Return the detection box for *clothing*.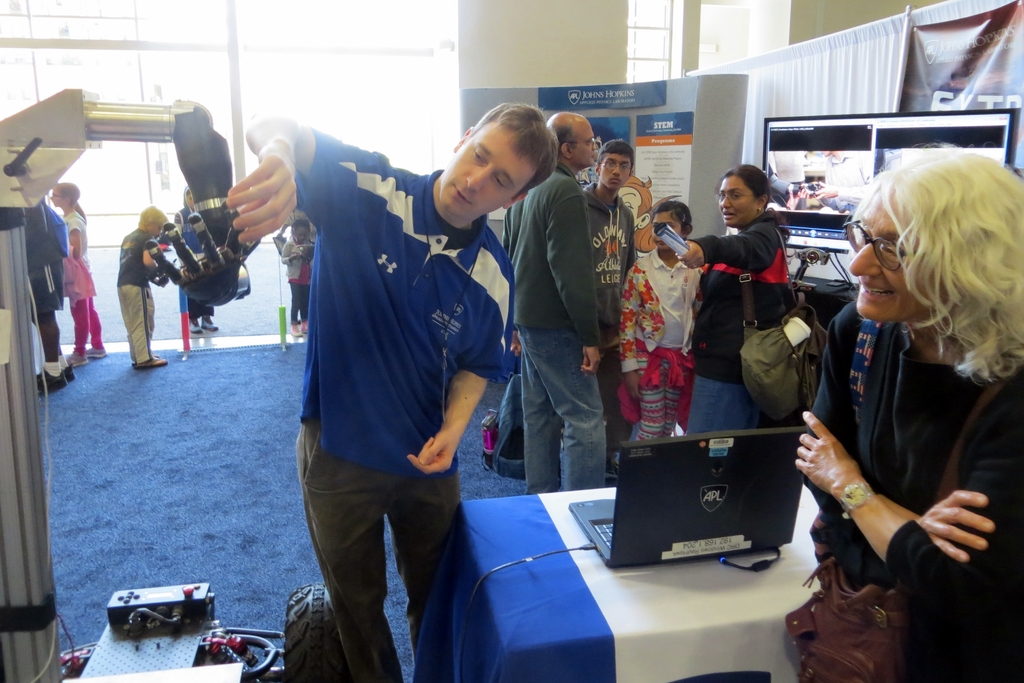
crop(115, 224, 156, 363).
